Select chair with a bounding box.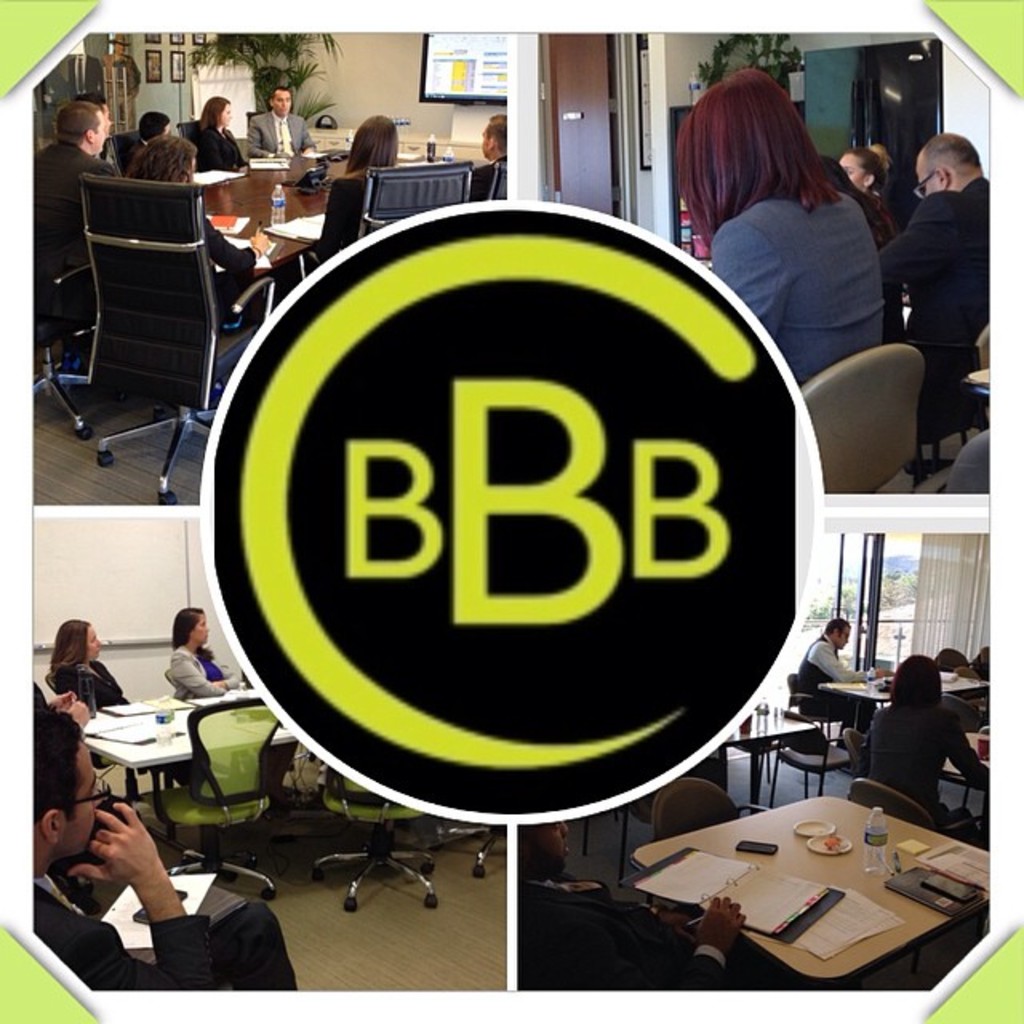
430:826:502:872.
